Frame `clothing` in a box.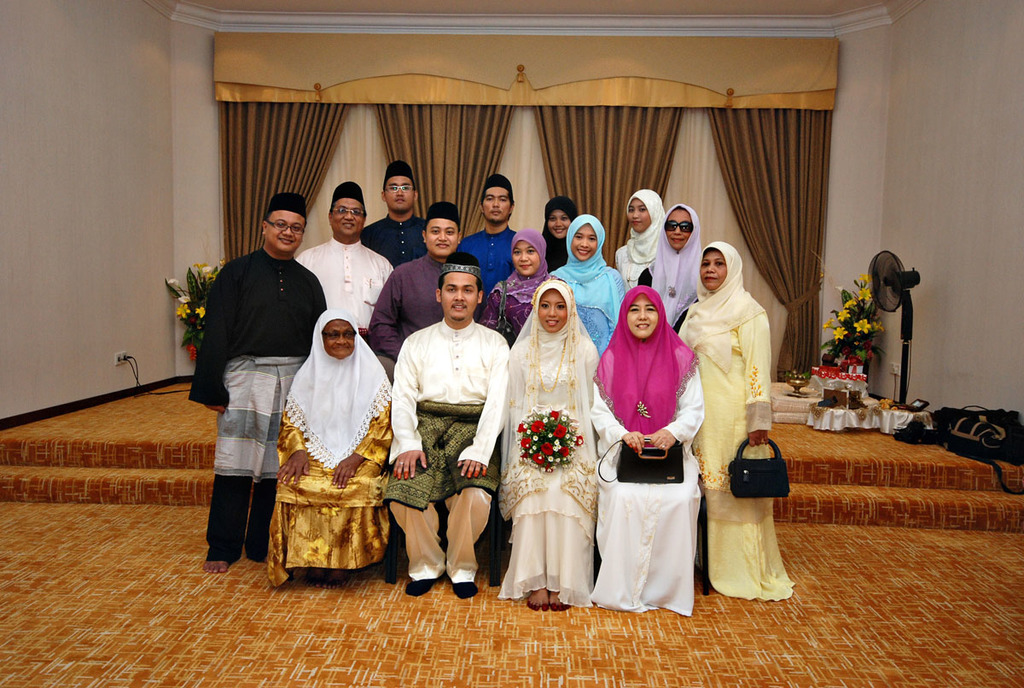
{"left": 376, "top": 248, "right": 453, "bottom": 331}.
